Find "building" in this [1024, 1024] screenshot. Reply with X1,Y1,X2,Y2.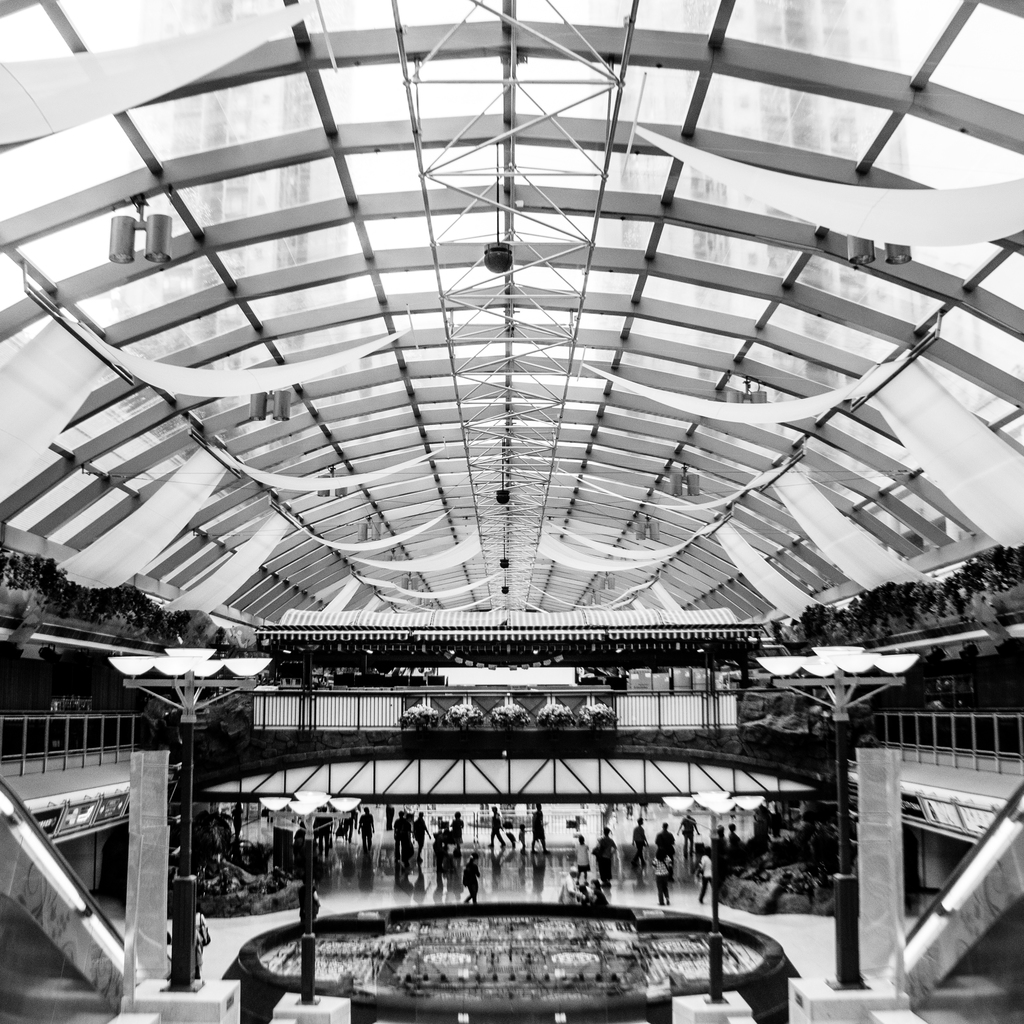
140,0,358,472.
